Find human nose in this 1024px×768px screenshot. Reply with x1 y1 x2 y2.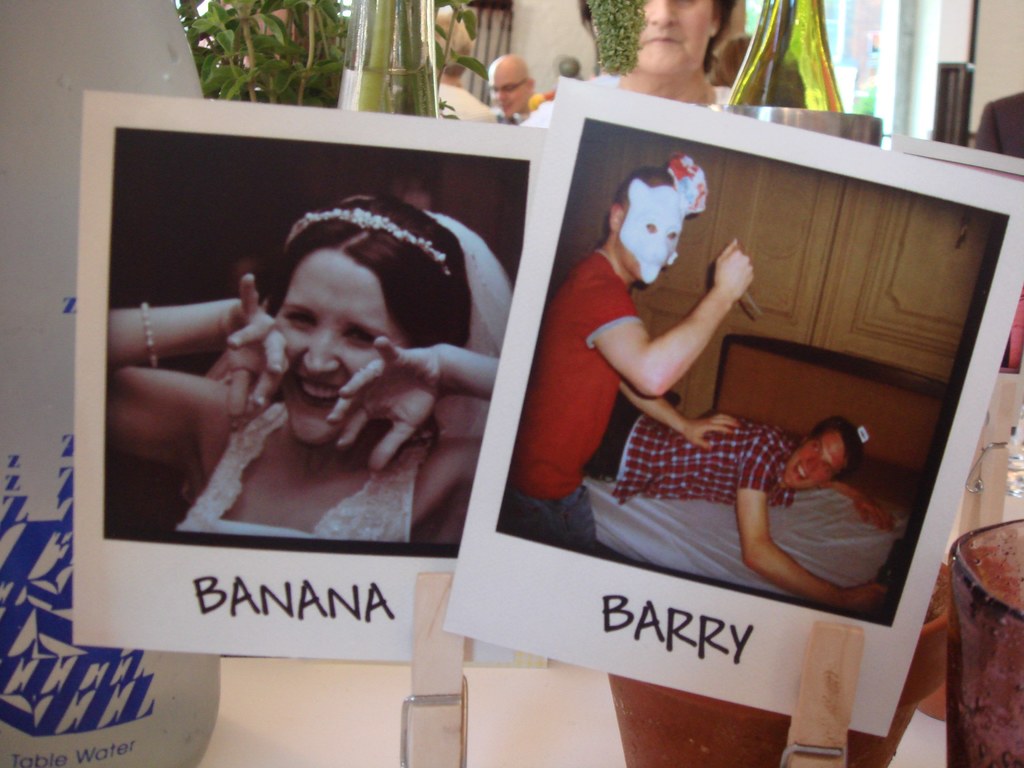
809 458 824 468.
